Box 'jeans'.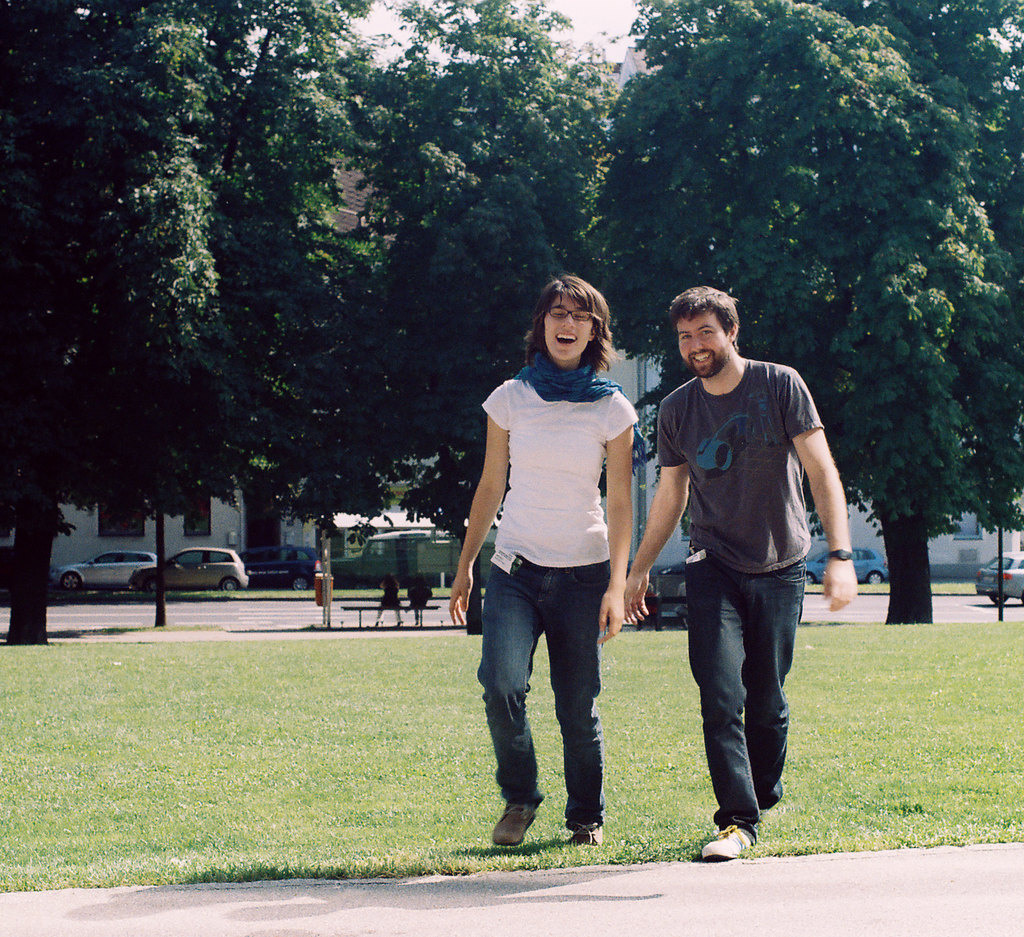
pyautogui.locateOnScreen(478, 574, 626, 855).
